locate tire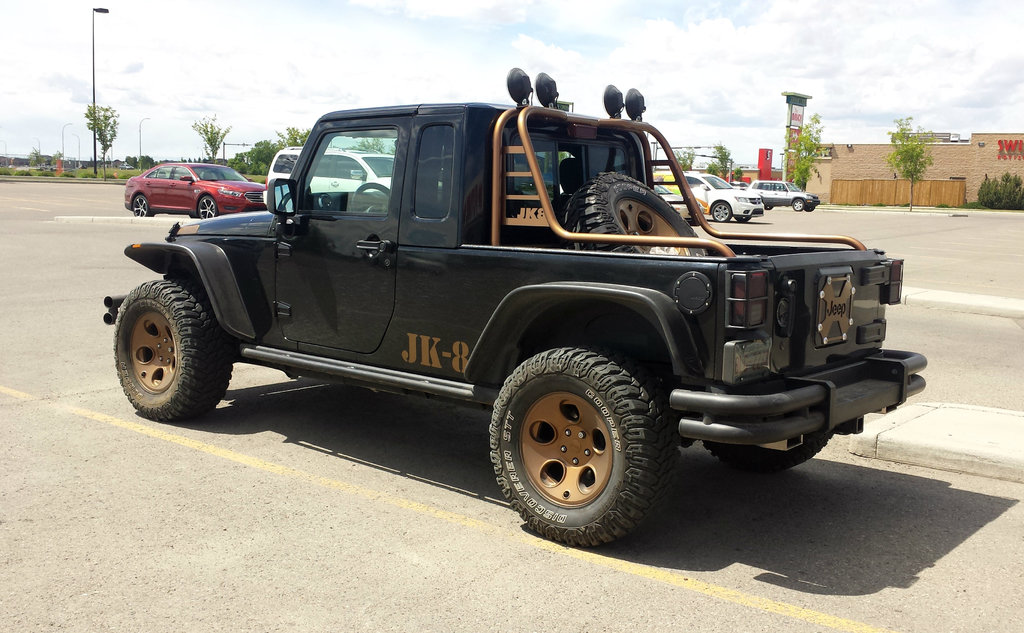
select_region(709, 201, 732, 223)
